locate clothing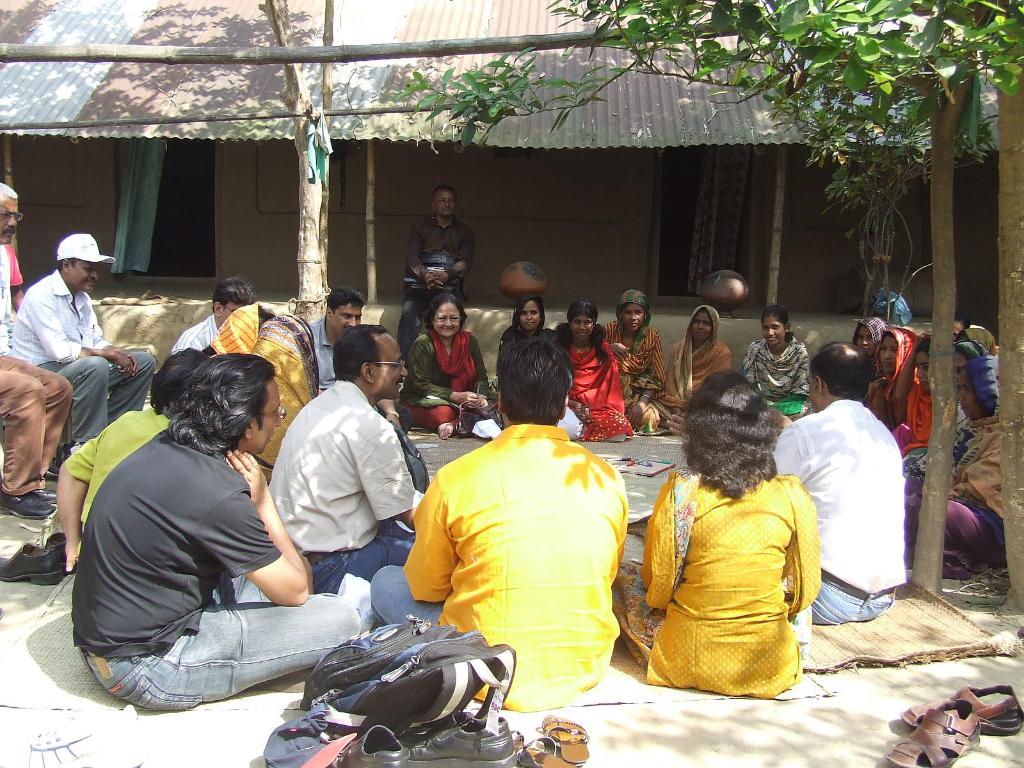
<region>556, 340, 630, 439</region>
